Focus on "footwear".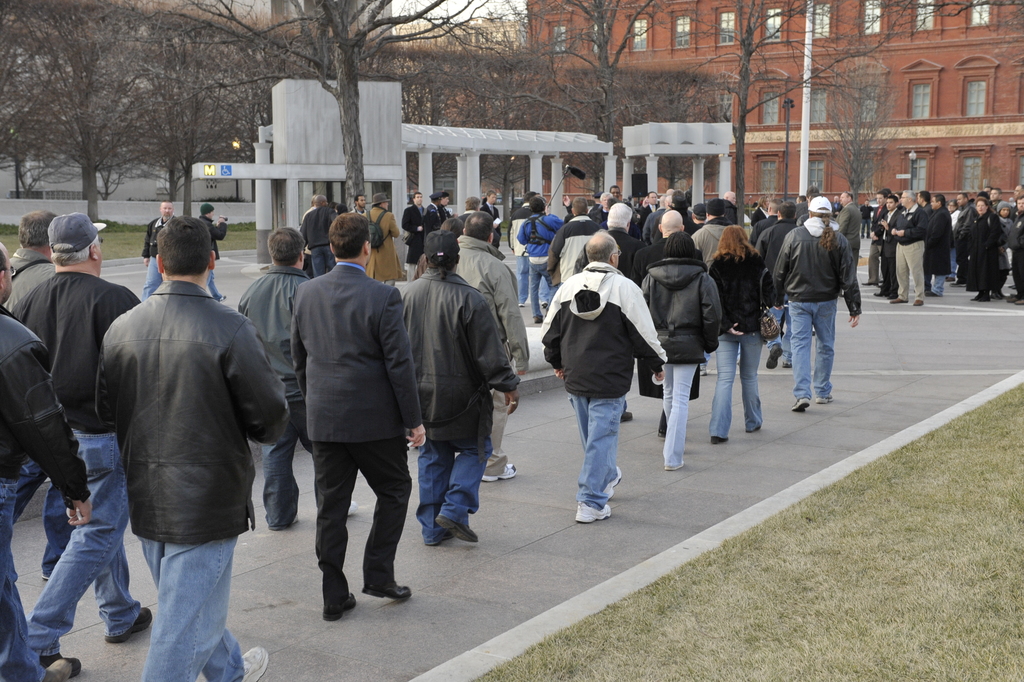
Focused at crop(699, 364, 707, 377).
